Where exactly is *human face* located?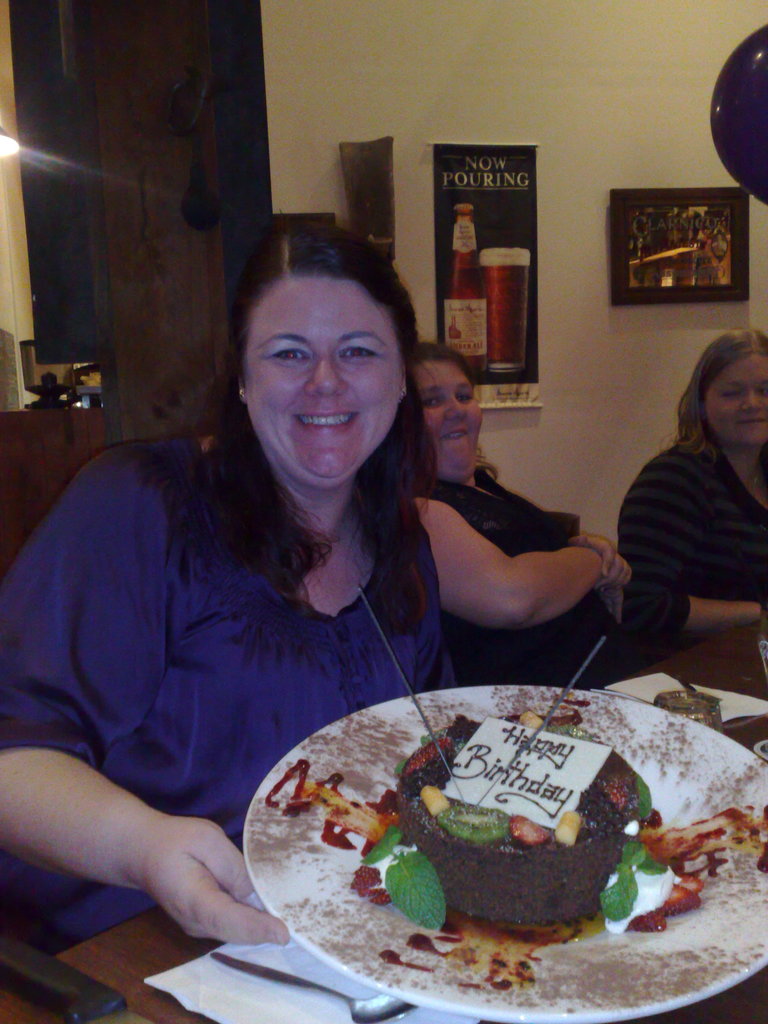
Its bounding box is l=704, t=355, r=767, b=445.
